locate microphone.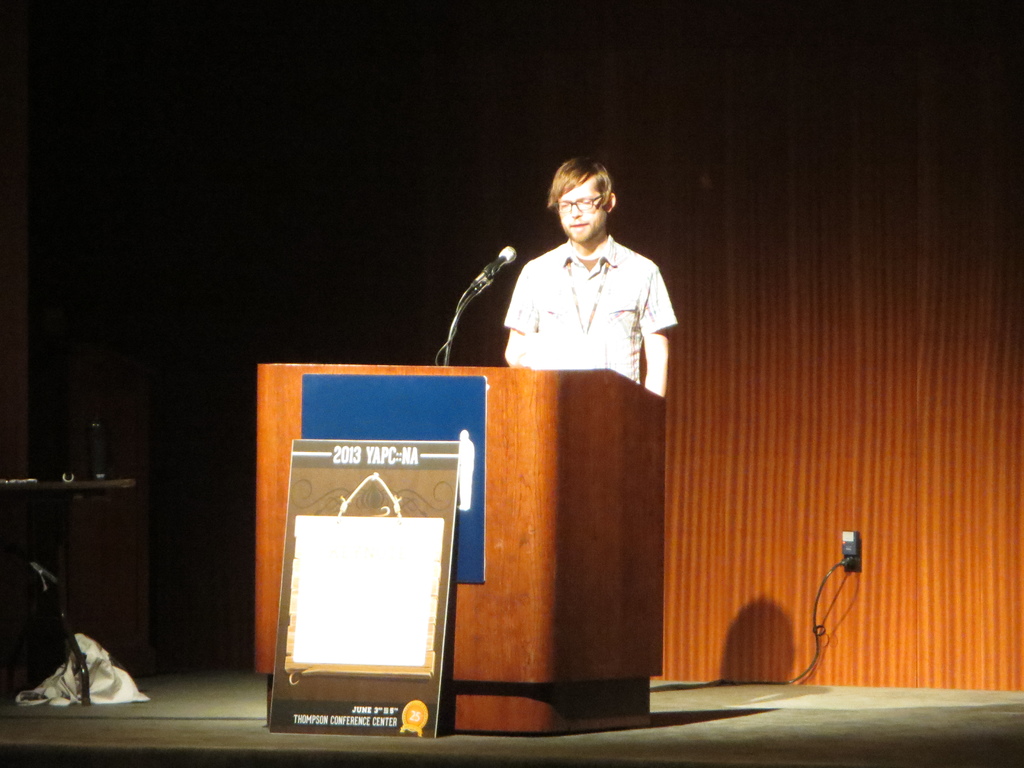
Bounding box: (left=486, top=242, right=522, bottom=275).
